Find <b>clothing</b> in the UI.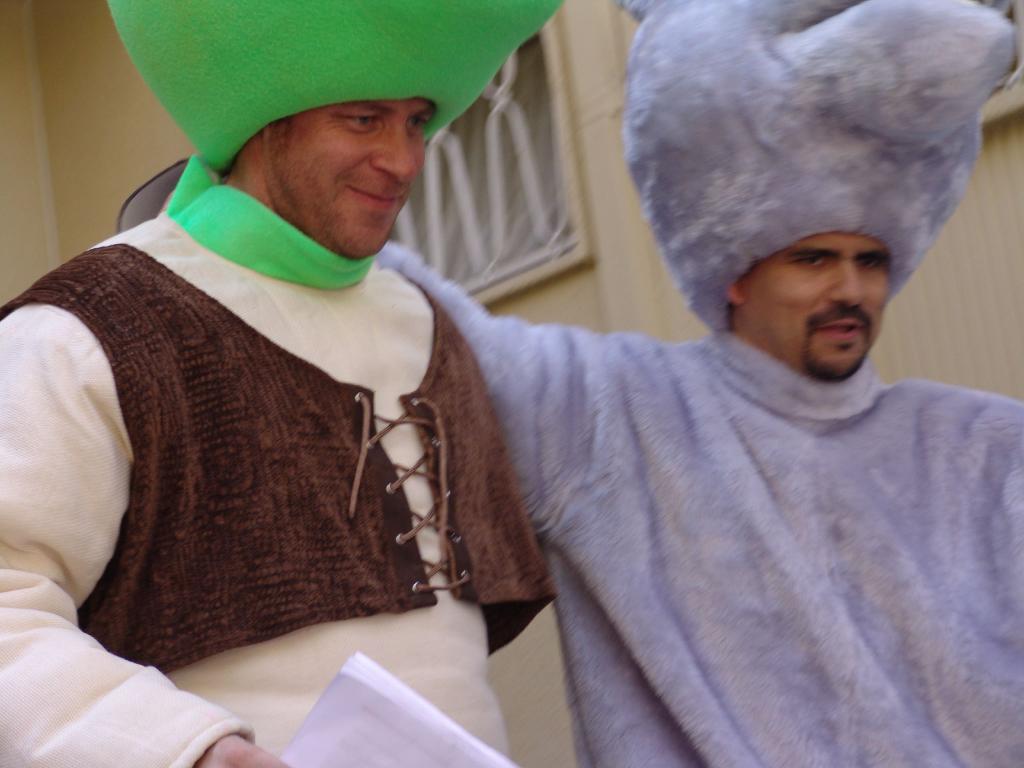
UI element at [x1=374, y1=262, x2=1023, y2=755].
